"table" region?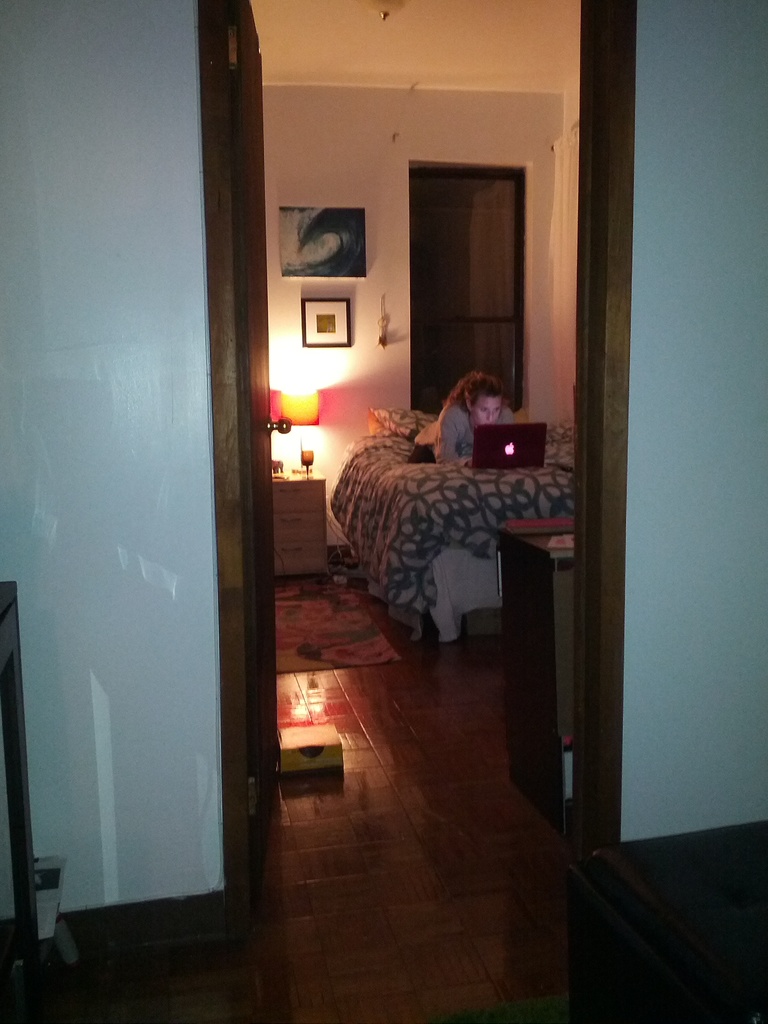
region(273, 466, 331, 580)
